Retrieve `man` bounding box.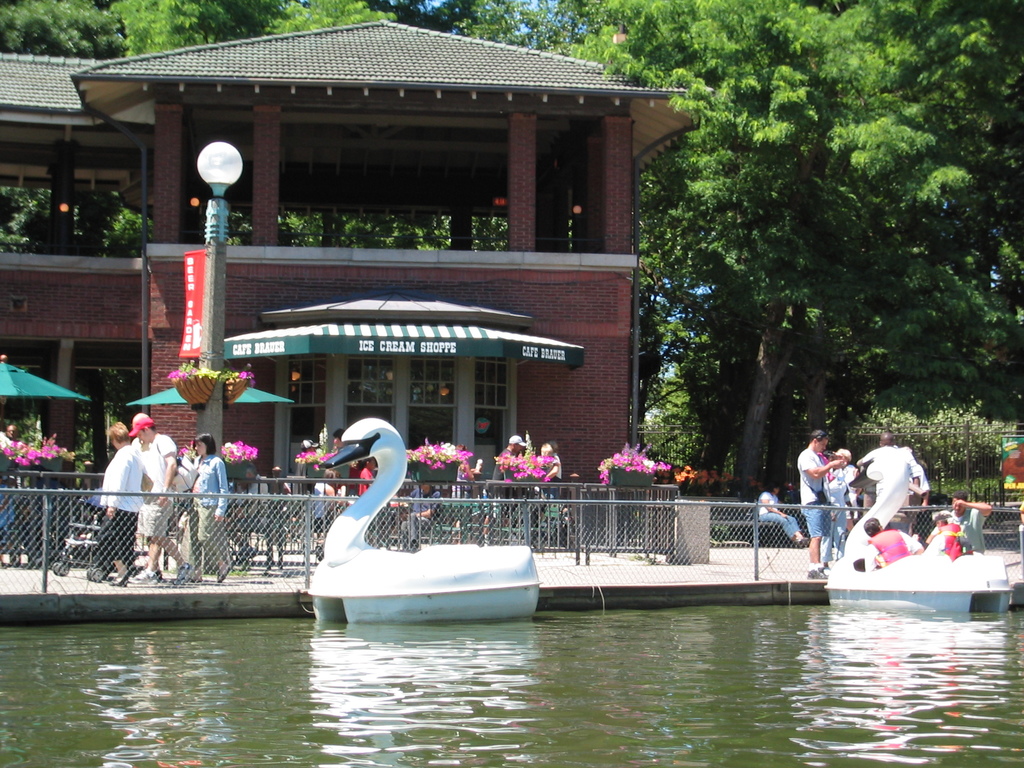
Bounding box: region(790, 427, 840, 582).
